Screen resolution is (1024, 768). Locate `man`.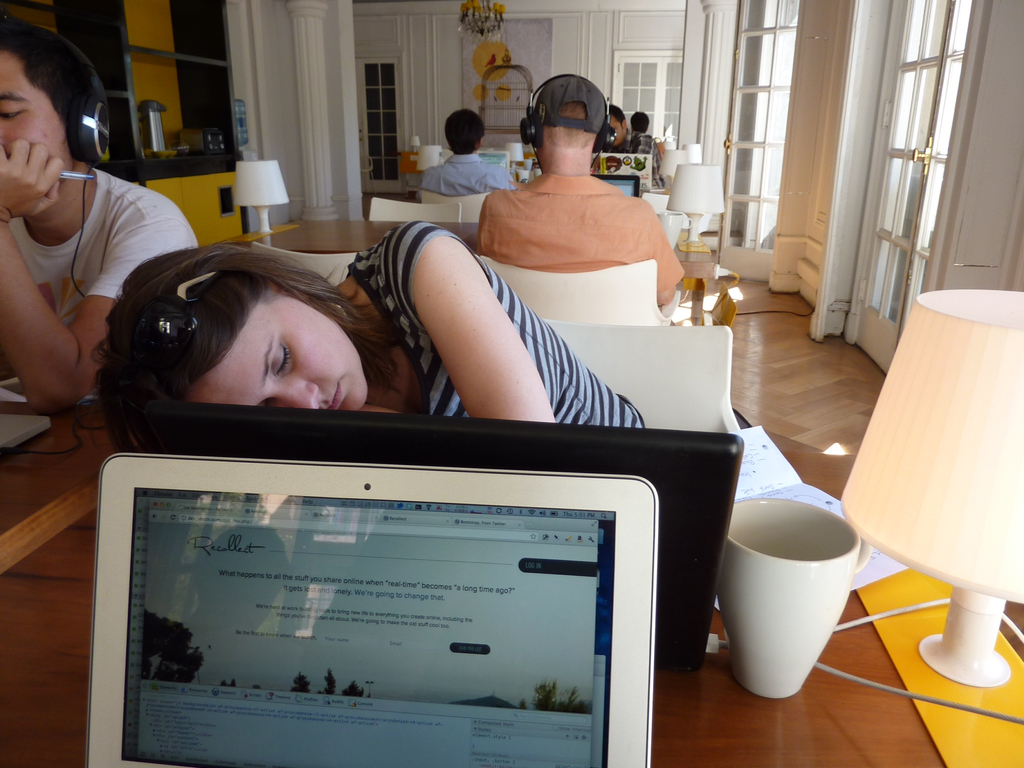
413/106/512/196.
